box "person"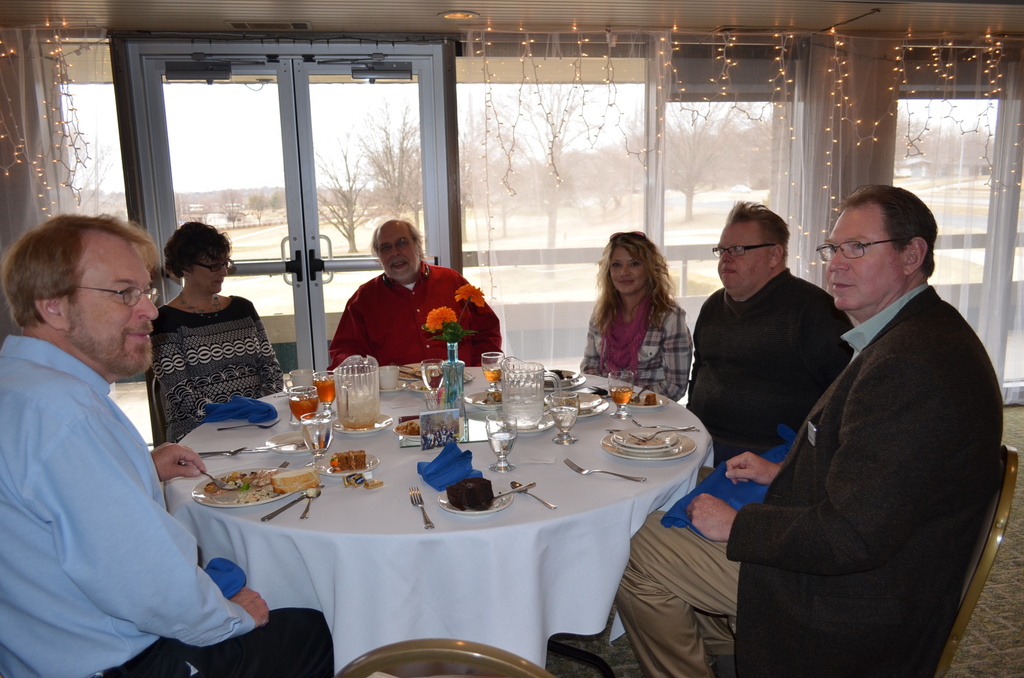
[left=10, top=222, right=333, bottom=675]
